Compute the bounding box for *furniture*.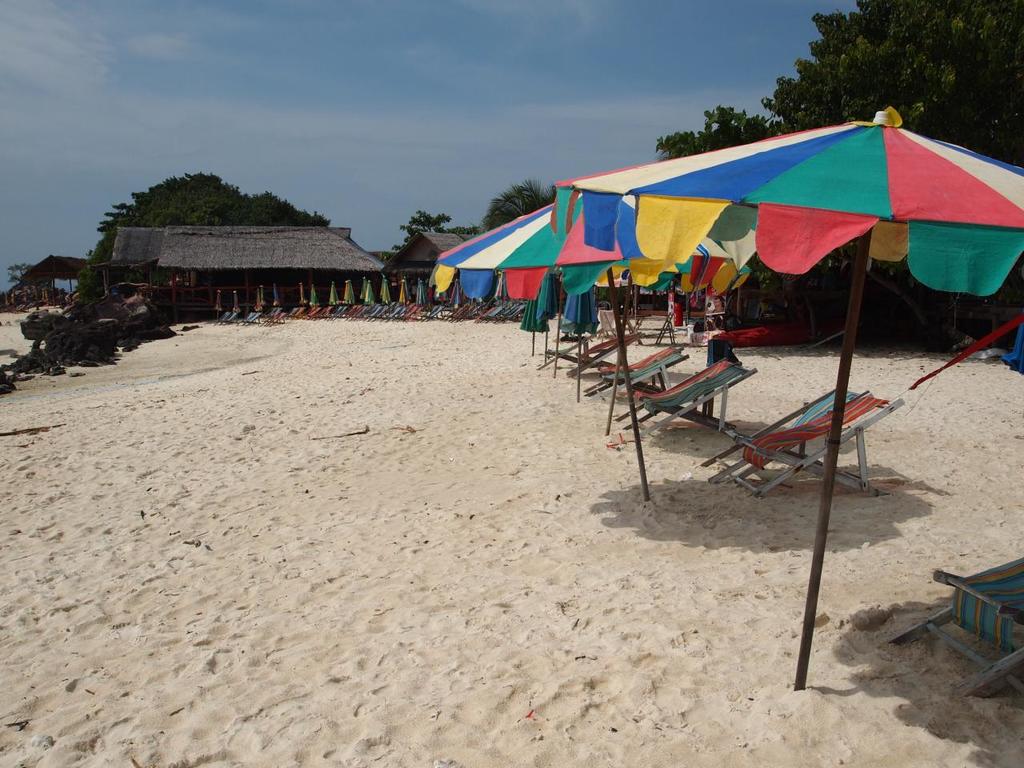
x1=637, y1=360, x2=760, y2=434.
